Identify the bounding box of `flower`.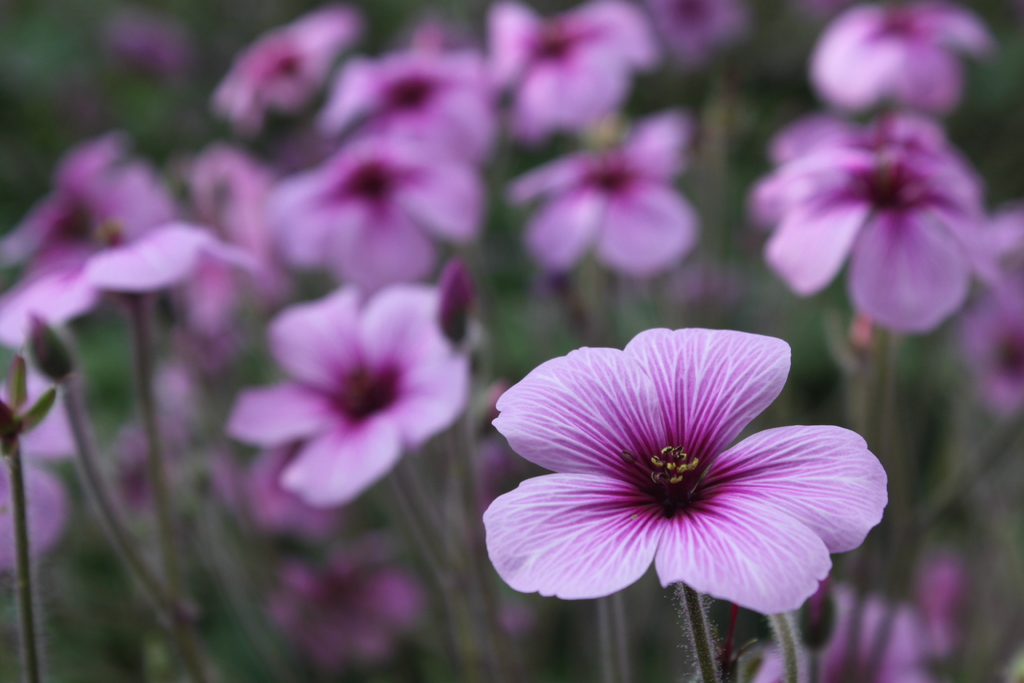
l=808, t=0, r=988, b=117.
